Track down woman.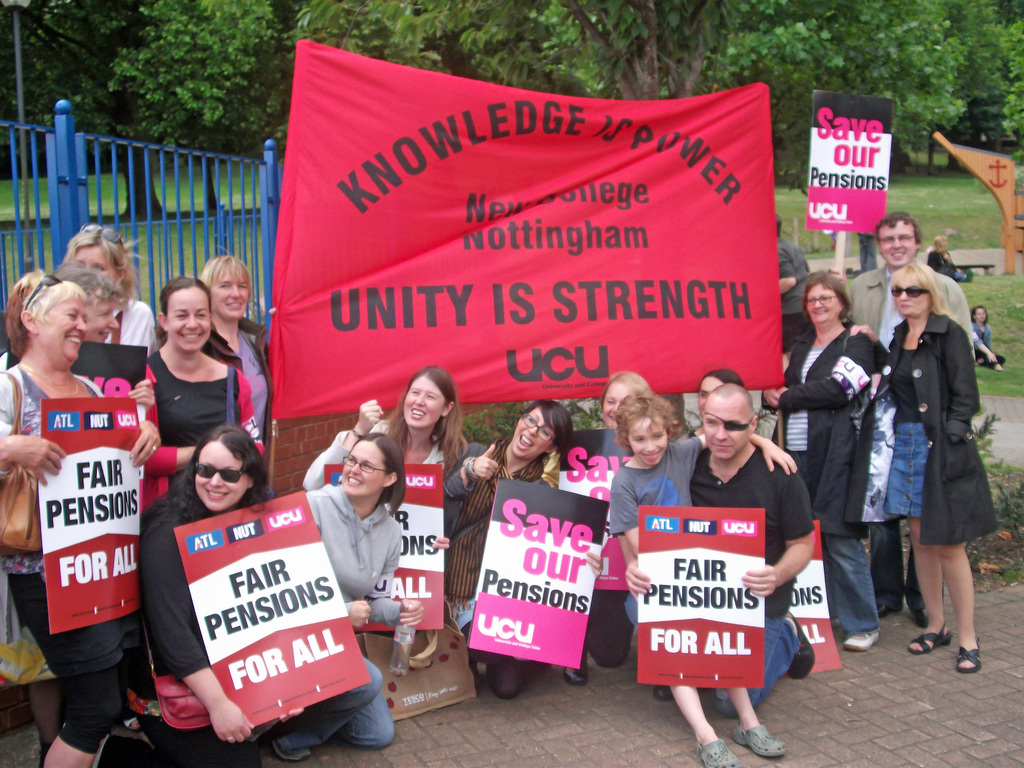
Tracked to bbox=(869, 240, 1001, 677).
